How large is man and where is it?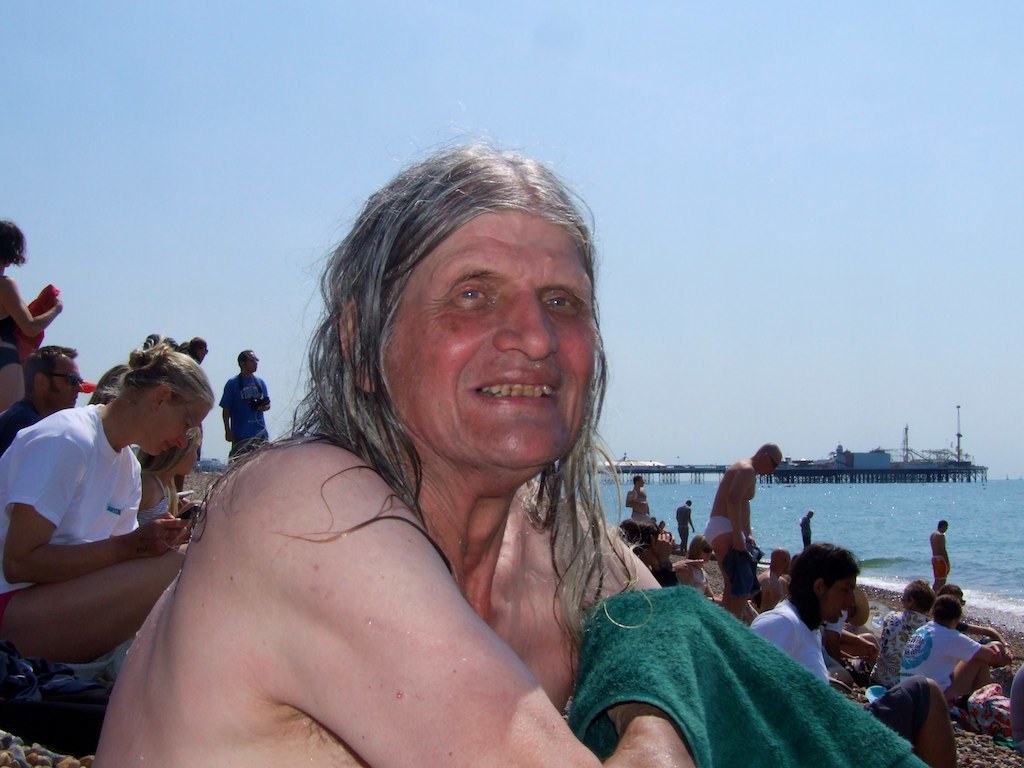
Bounding box: left=682, top=501, right=688, bottom=548.
